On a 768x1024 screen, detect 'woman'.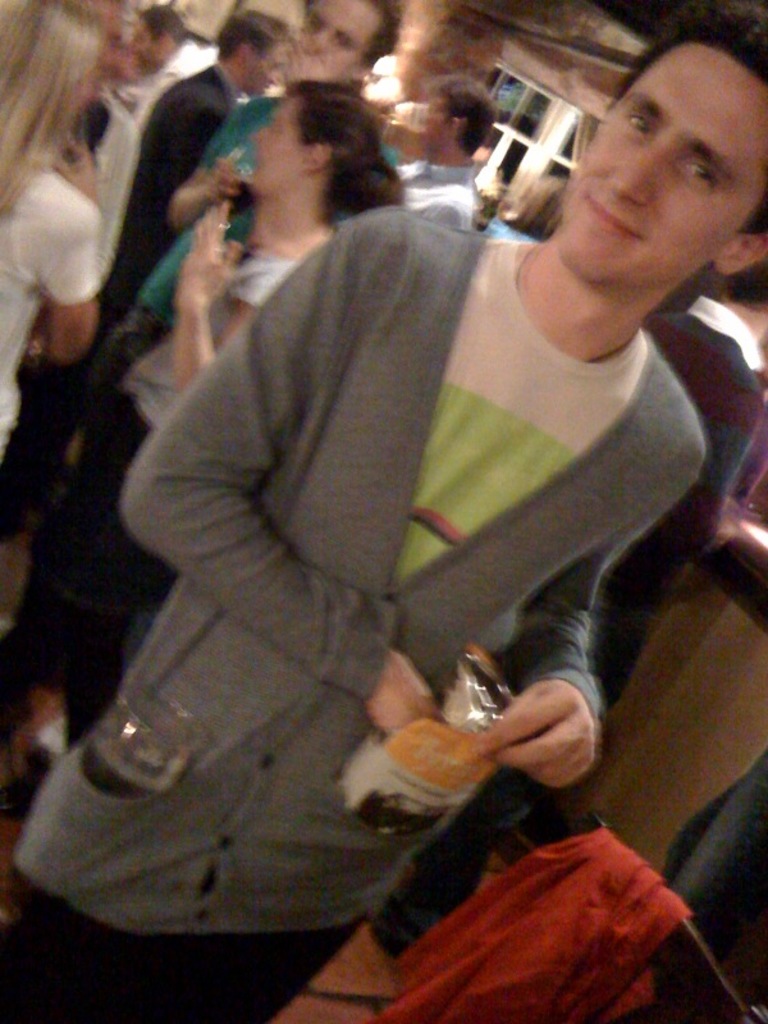
(0, 0, 104, 457).
